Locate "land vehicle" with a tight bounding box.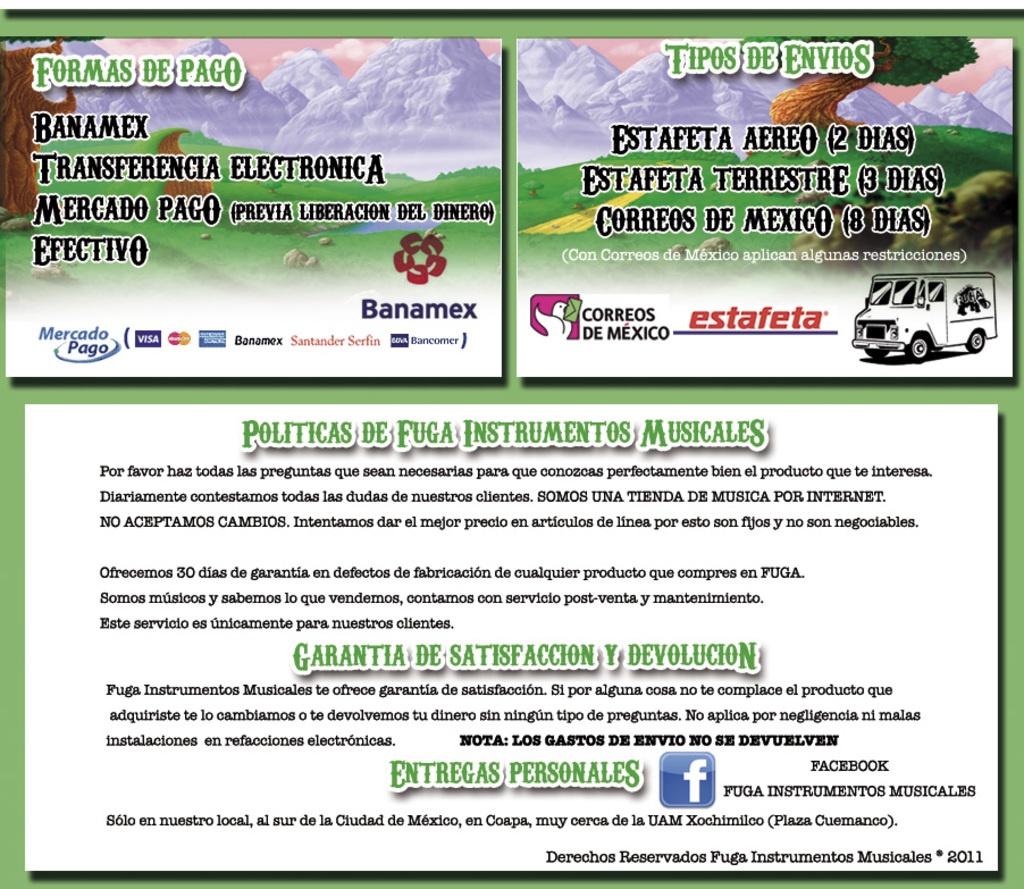
<bbox>873, 254, 1009, 359</bbox>.
